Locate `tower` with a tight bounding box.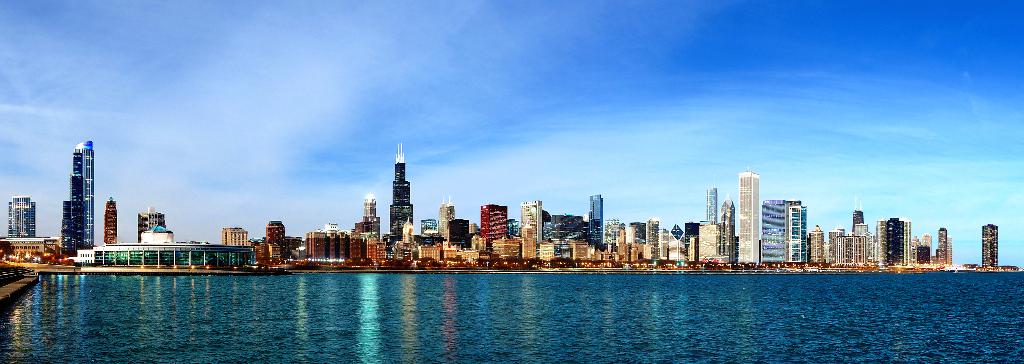
BBox(361, 198, 376, 223).
